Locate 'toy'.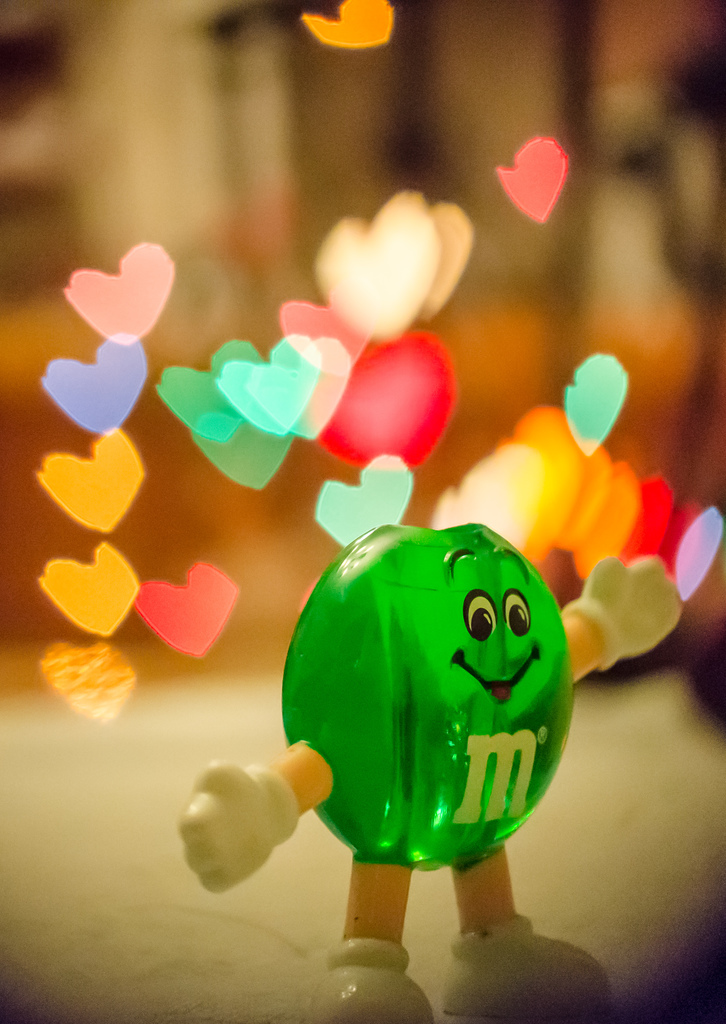
Bounding box: <box>250,483,581,999</box>.
